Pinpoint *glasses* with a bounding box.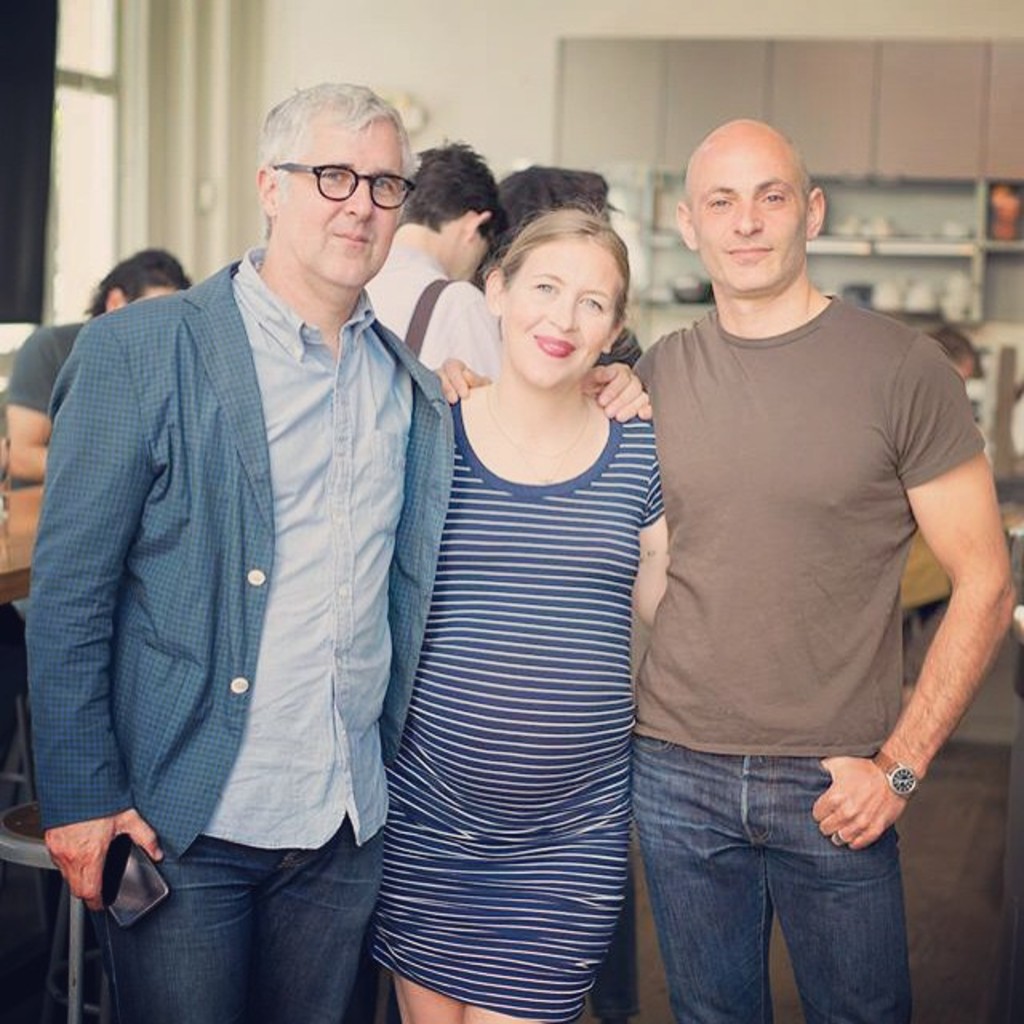
l=258, t=141, r=430, b=210.
